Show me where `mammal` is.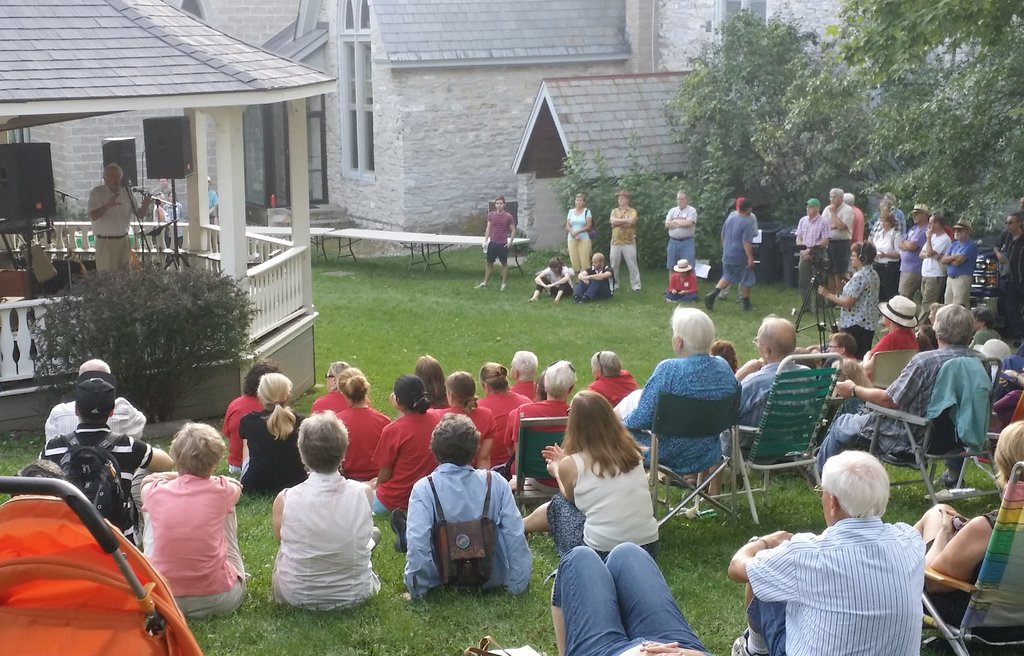
`mammal` is at pyautogui.locateOnScreen(662, 188, 697, 270).
